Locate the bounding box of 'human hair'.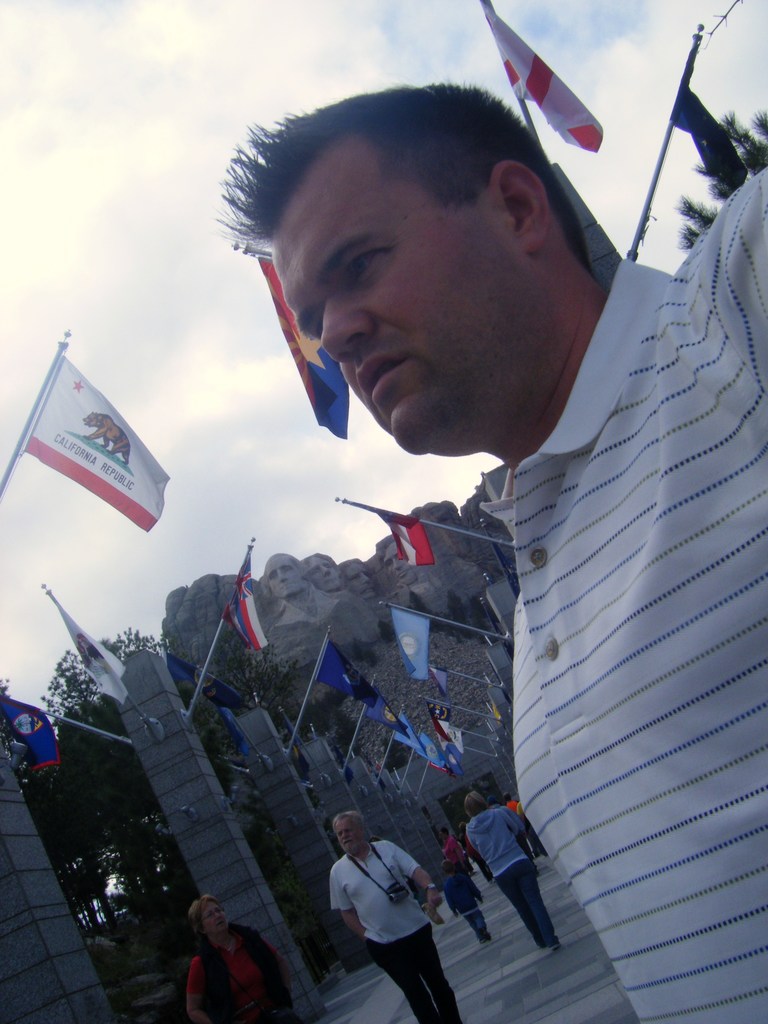
Bounding box: x1=184, y1=893, x2=225, y2=932.
